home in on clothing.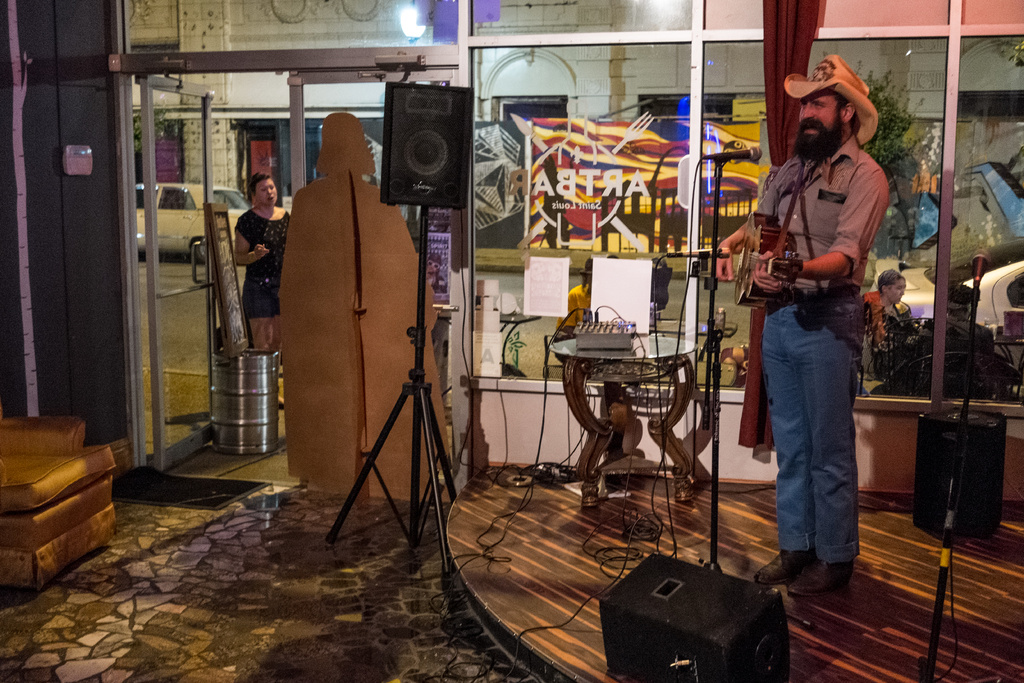
Homed in at locate(558, 281, 595, 334).
